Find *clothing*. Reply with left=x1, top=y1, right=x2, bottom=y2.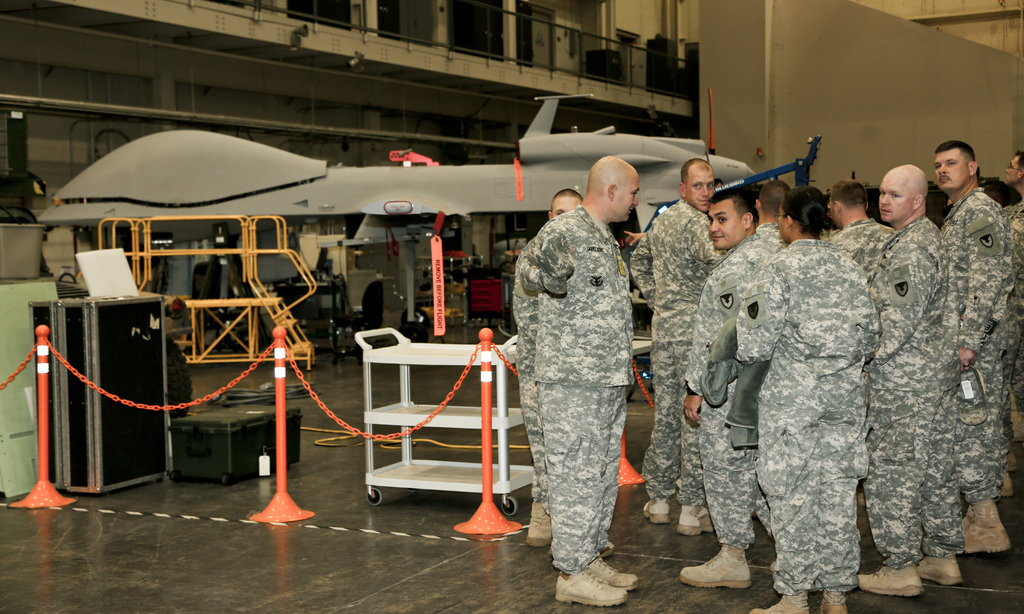
left=924, top=184, right=1016, bottom=496.
